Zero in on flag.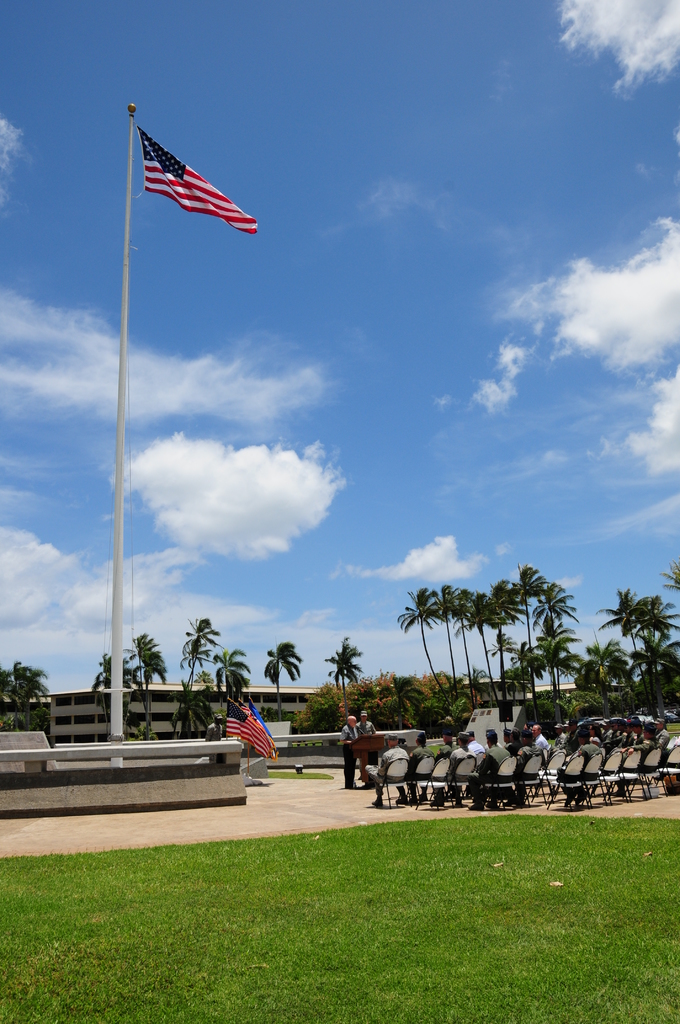
Zeroed in: Rect(223, 676, 287, 764).
